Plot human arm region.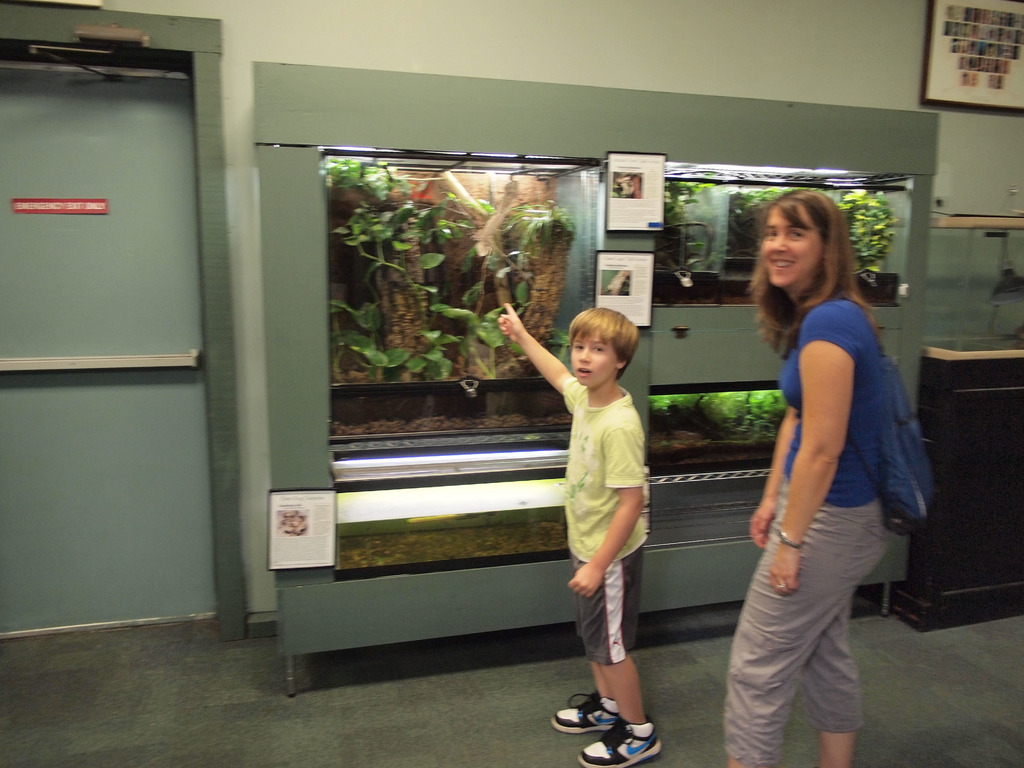
Plotted at {"left": 769, "top": 304, "right": 858, "bottom": 599}.
